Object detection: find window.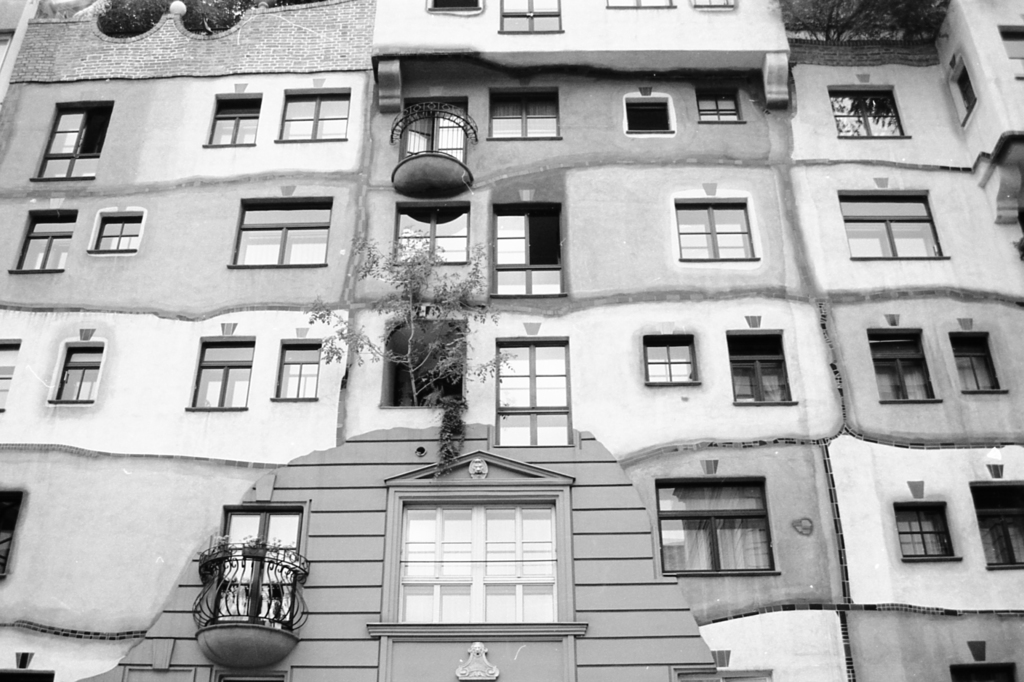
x1=423, y1=0, x2=479, y2=11.
